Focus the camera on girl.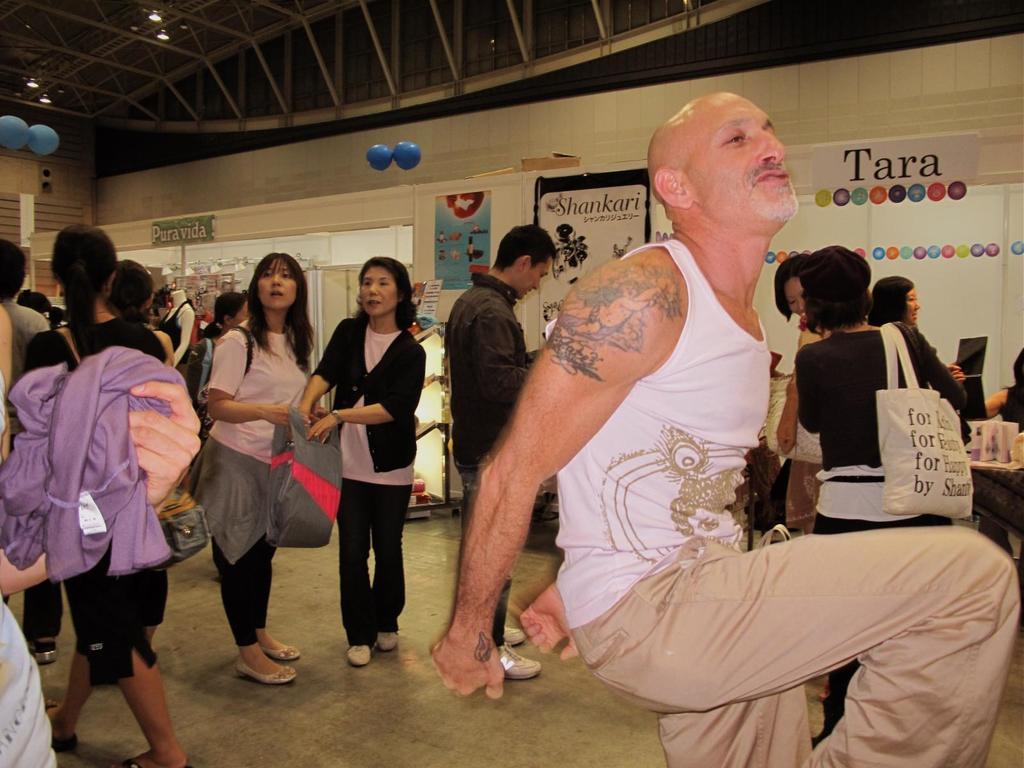
Focus region: x1=20 y1=223 x2=186 y2=767.
